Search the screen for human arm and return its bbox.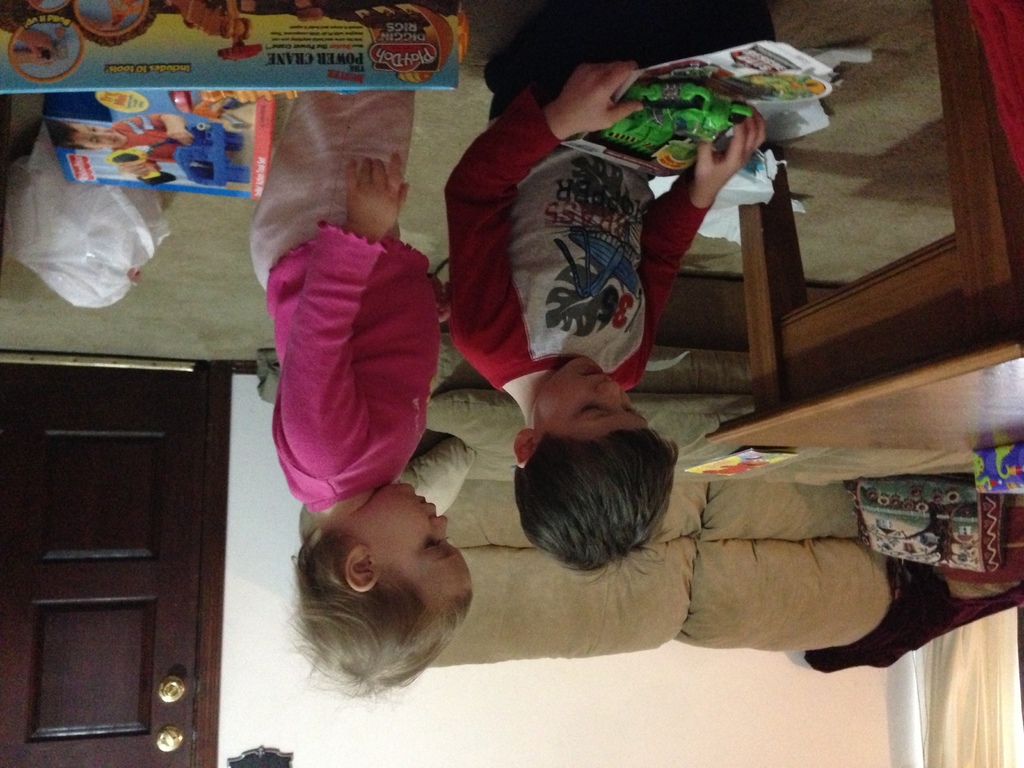
Found: [left=274, top=143, right=410, bottom=498].
